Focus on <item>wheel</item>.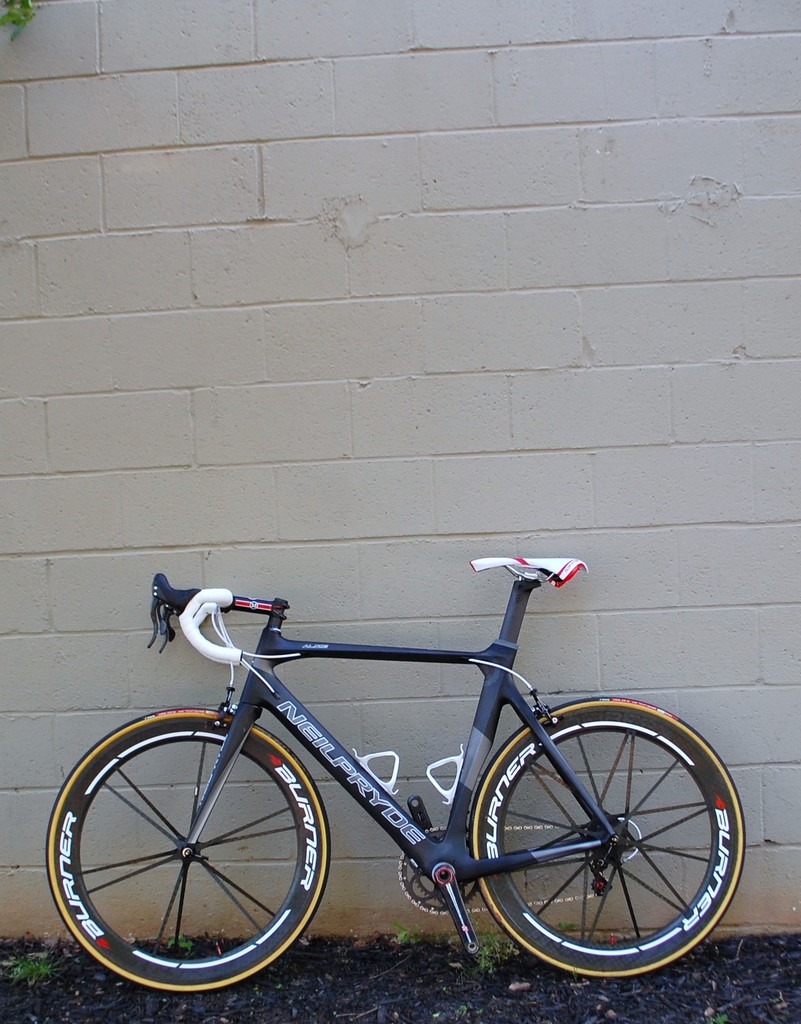
Focused at <region>39, 711, 335, 996</region>.
